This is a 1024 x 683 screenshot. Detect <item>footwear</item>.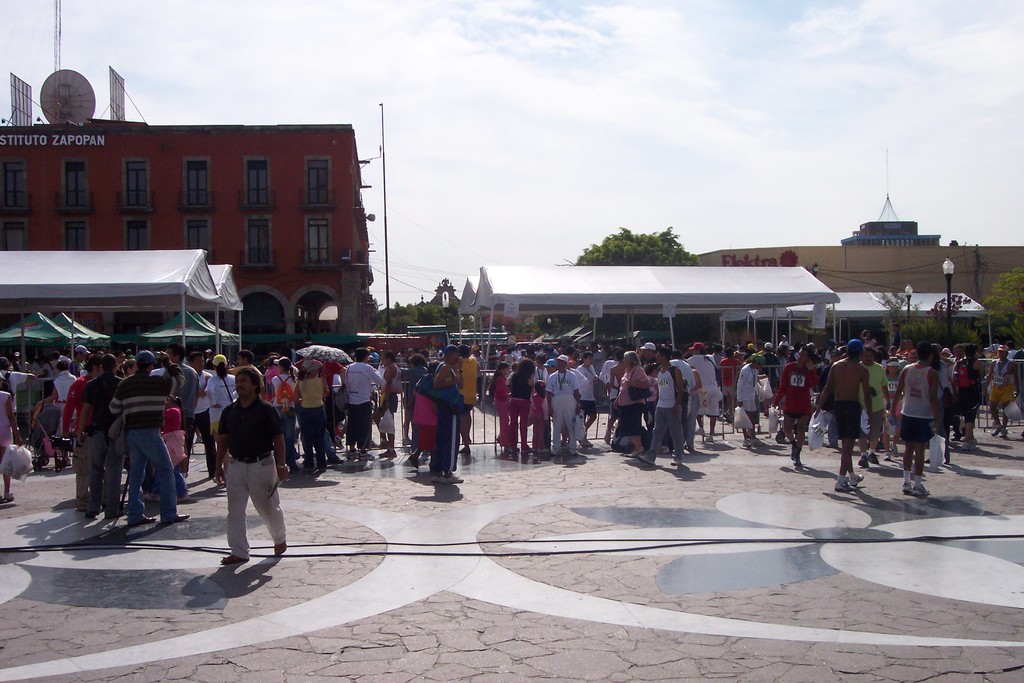
select_region(348, 448, 360, 458).
